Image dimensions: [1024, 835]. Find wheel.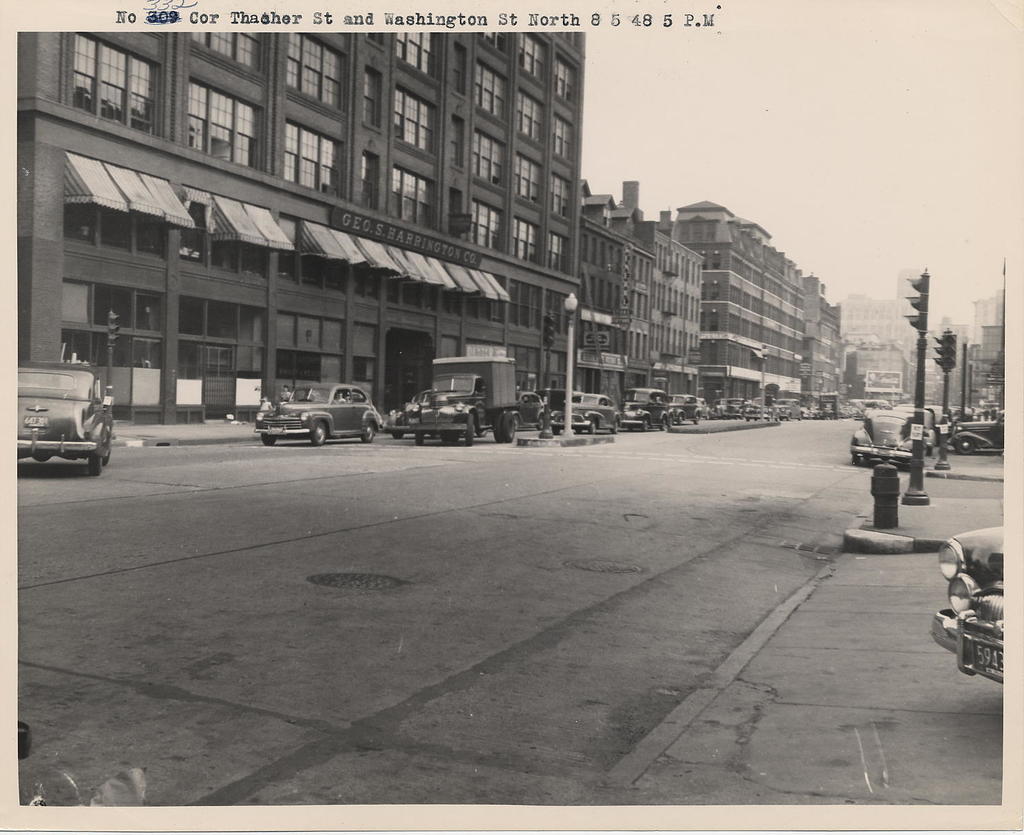
bbox=(416, 432, 423, 444).
